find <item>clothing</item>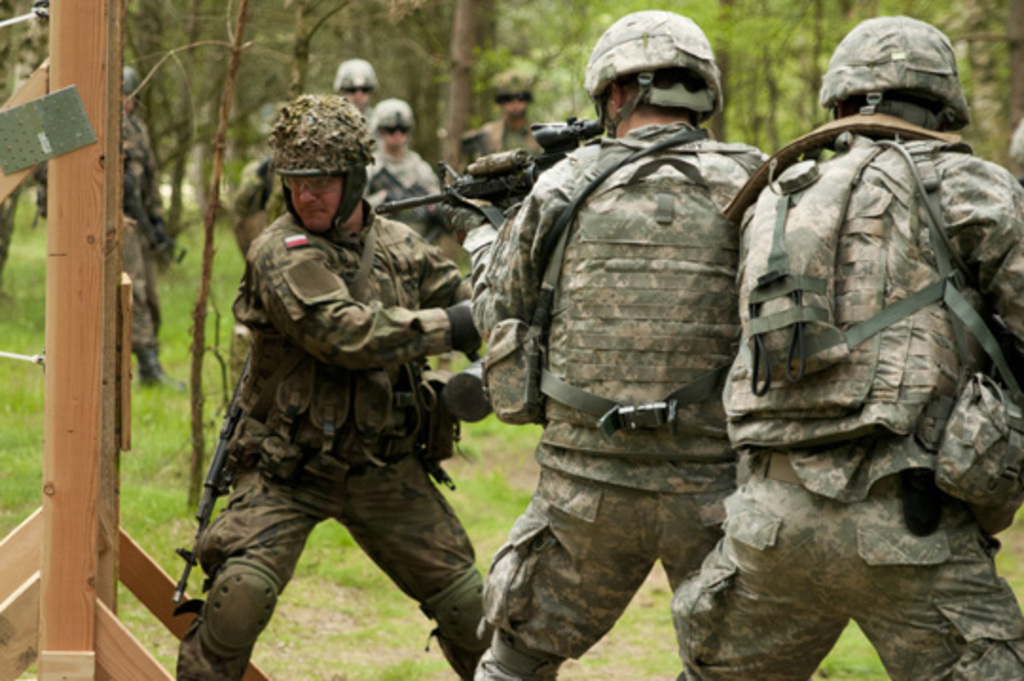
left=362, top=154, right=449, bottom=239
